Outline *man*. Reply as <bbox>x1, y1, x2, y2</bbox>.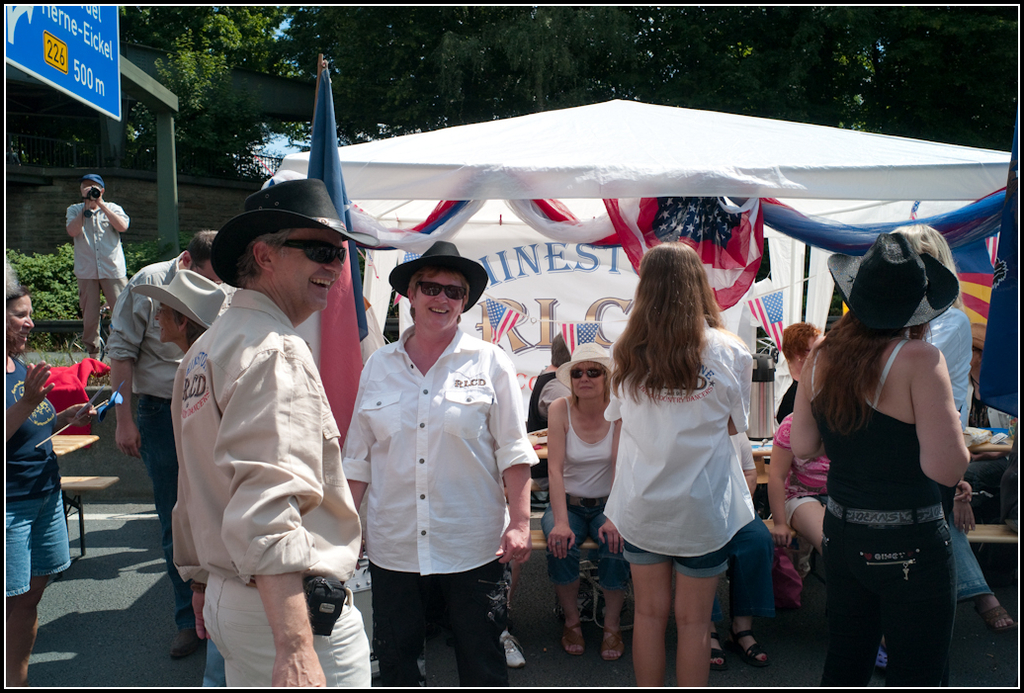
<bbox>63, 169, 136, 357</bbox>.
